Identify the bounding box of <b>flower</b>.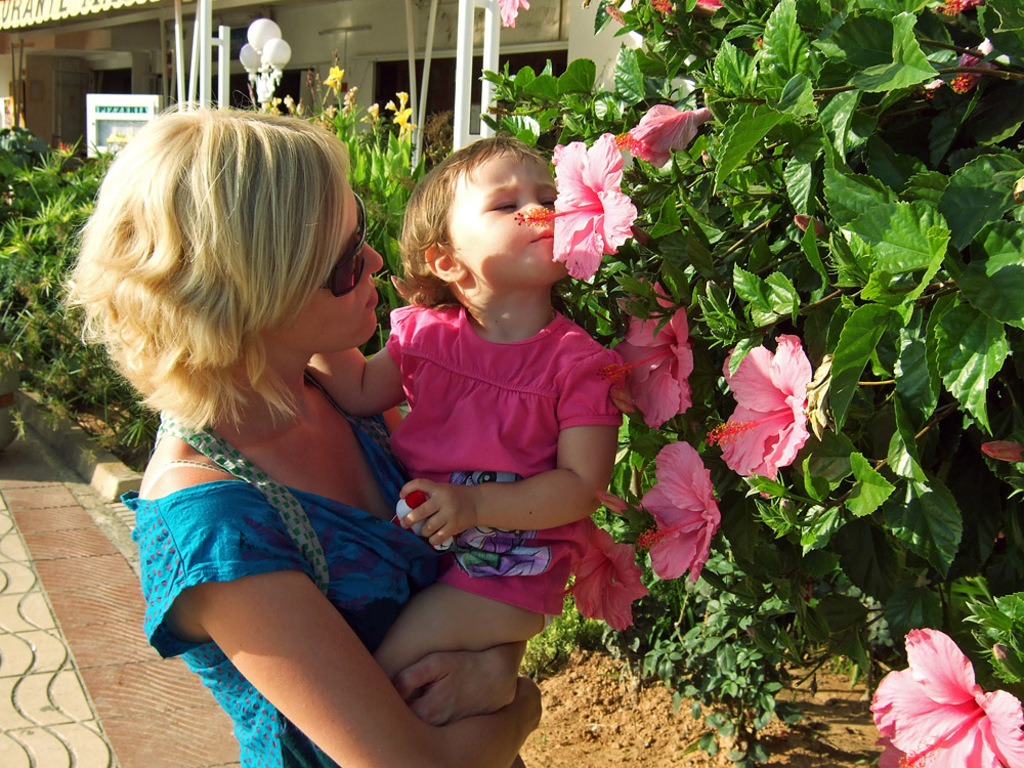
[left=387, top=103, right=417, bottom=137].
